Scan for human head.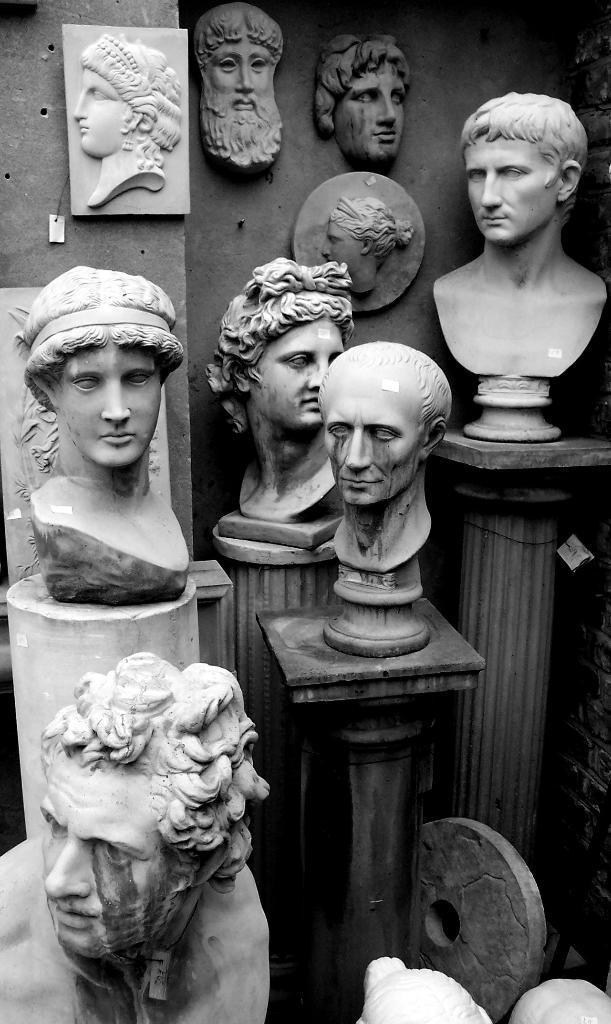
Scan result: [x1=302, y1=23, x2=425, y2=141].
